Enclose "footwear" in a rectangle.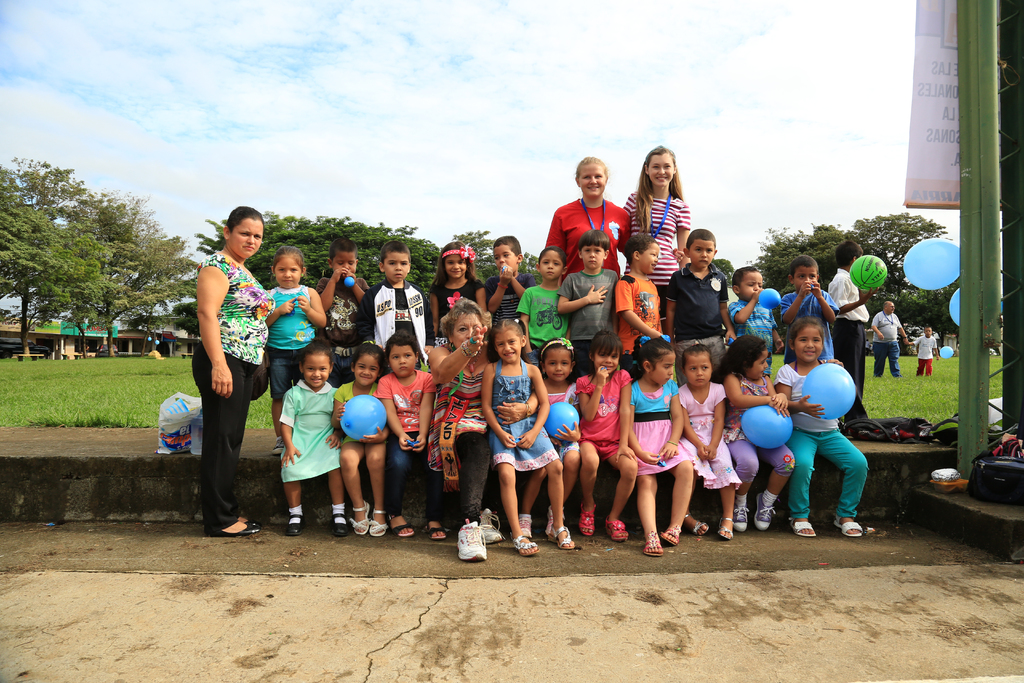
box=[510, 536, 539, 556].
